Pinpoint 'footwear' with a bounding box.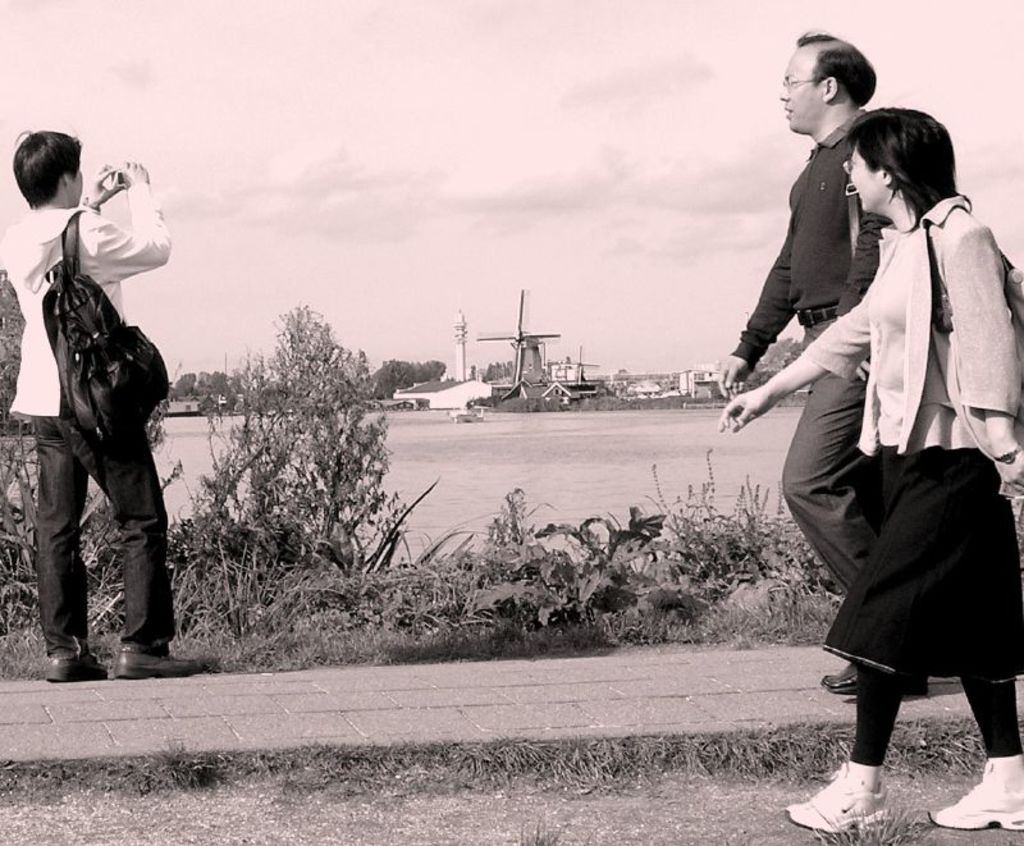
46/636/106/678.
